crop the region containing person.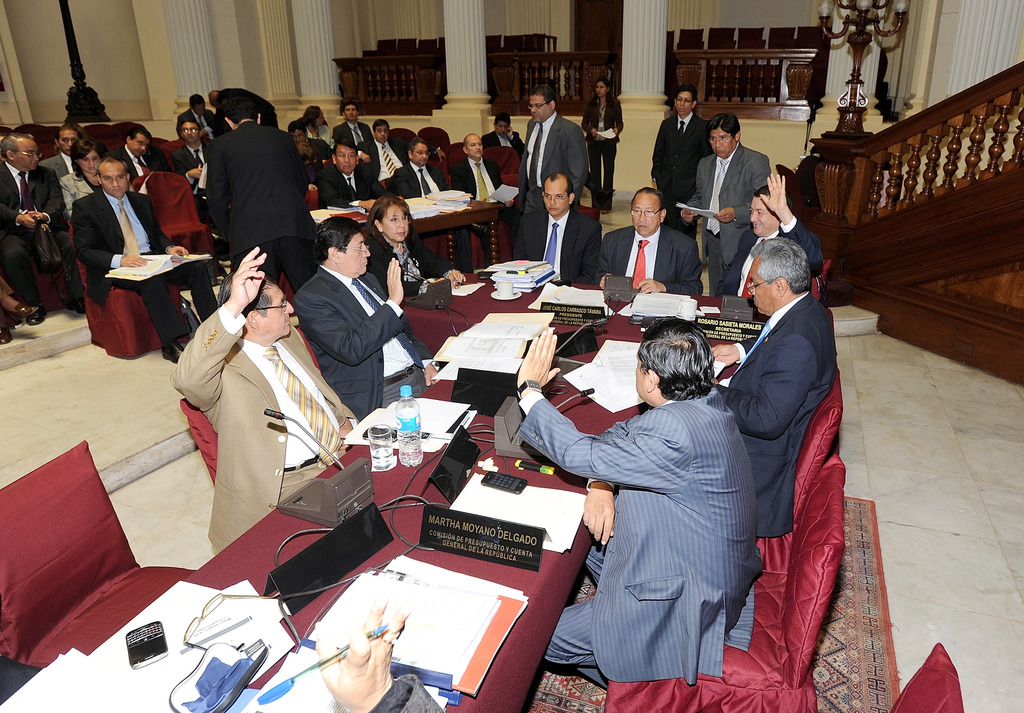
Crop region: Rect(0, 133, 84, 326).
